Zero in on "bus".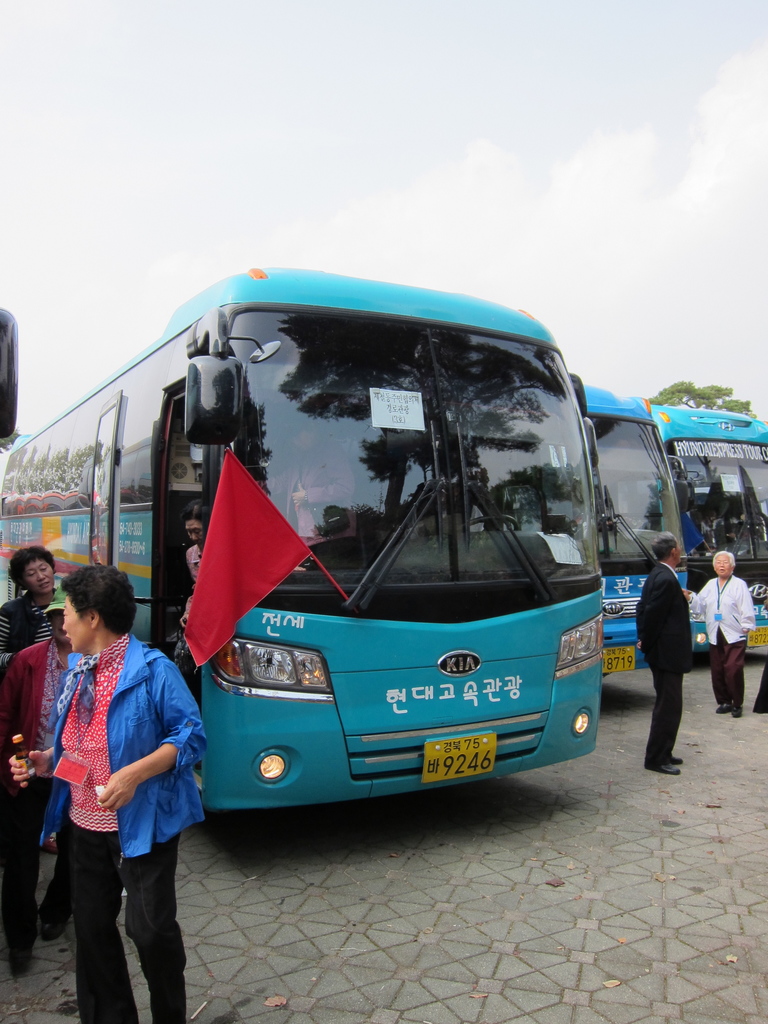
Zeroed in: locate(655, 407, 767, 655).
